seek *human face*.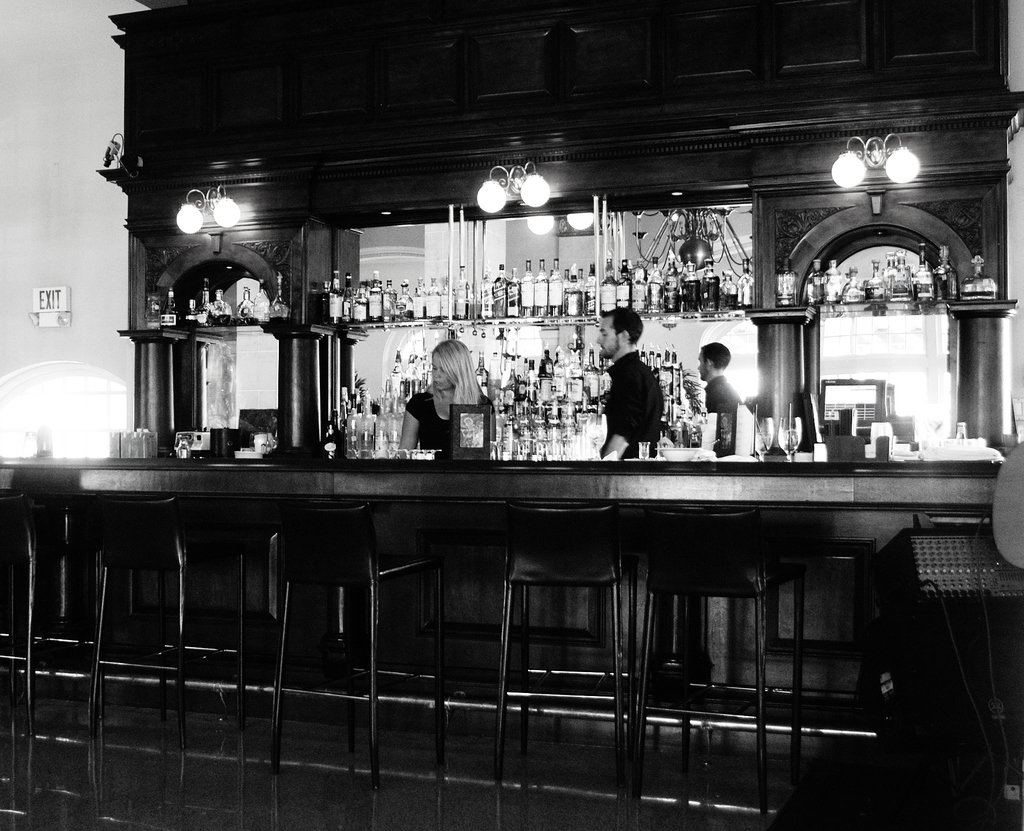
[left=593, top=315, right=623, bottom=359].
